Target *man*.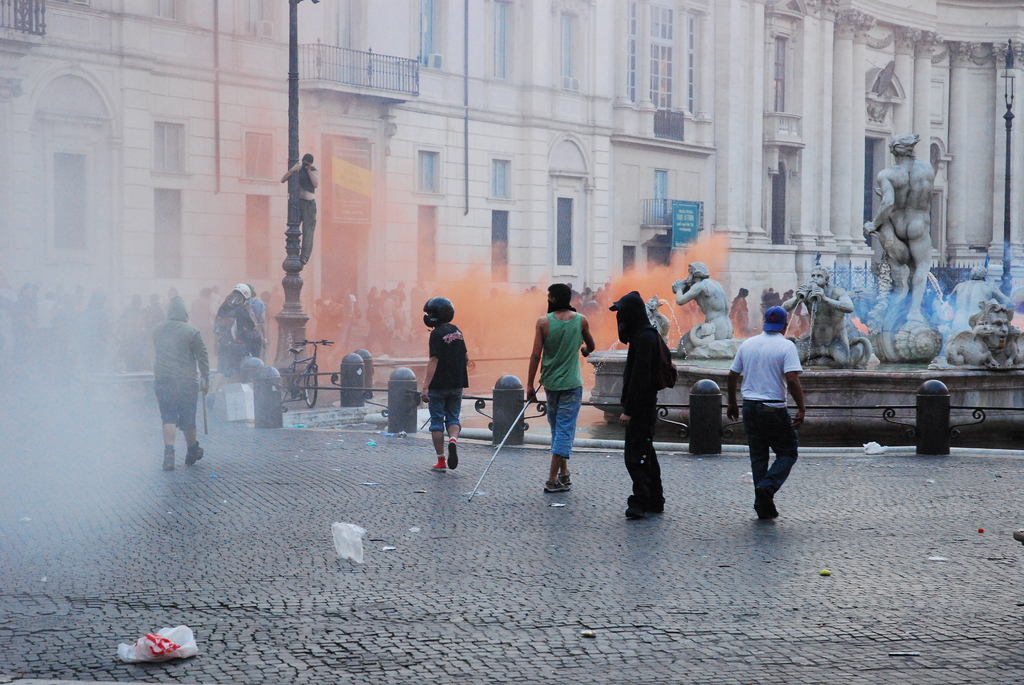
Target region: 525:282:598:496.
